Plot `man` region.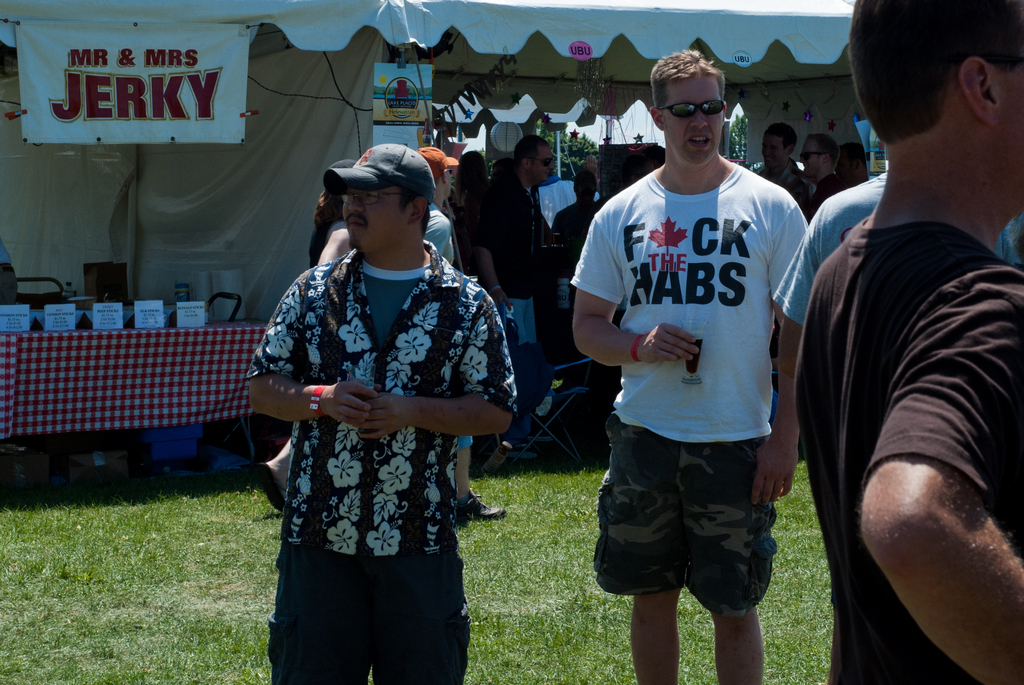
Plotted at 475/136/556/460.
